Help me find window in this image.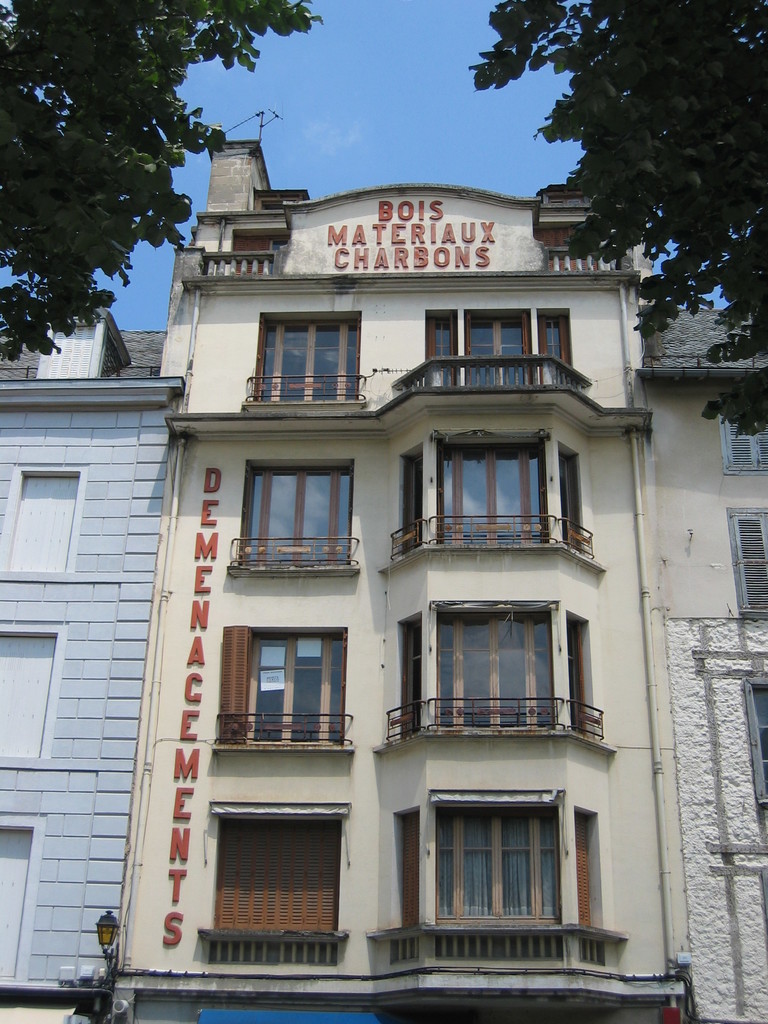
Found it: 419,314,581,401.
